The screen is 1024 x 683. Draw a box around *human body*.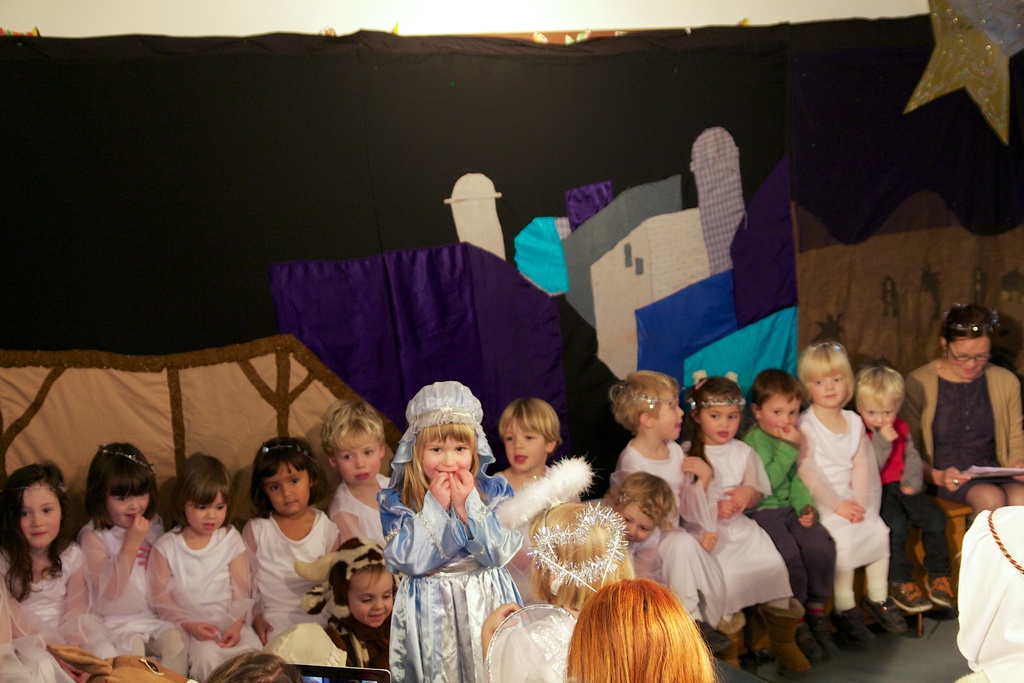
left=0, top=459, right=104, bottom=682.
